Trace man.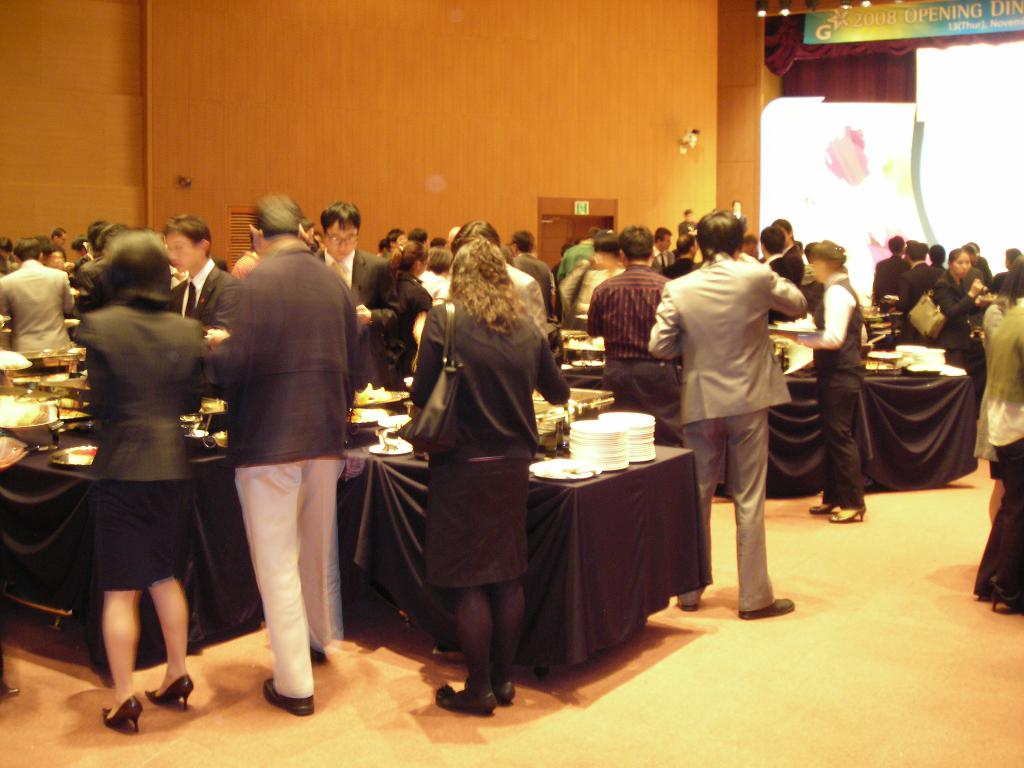
Traced to select_region(189, 186, 375, 704).
